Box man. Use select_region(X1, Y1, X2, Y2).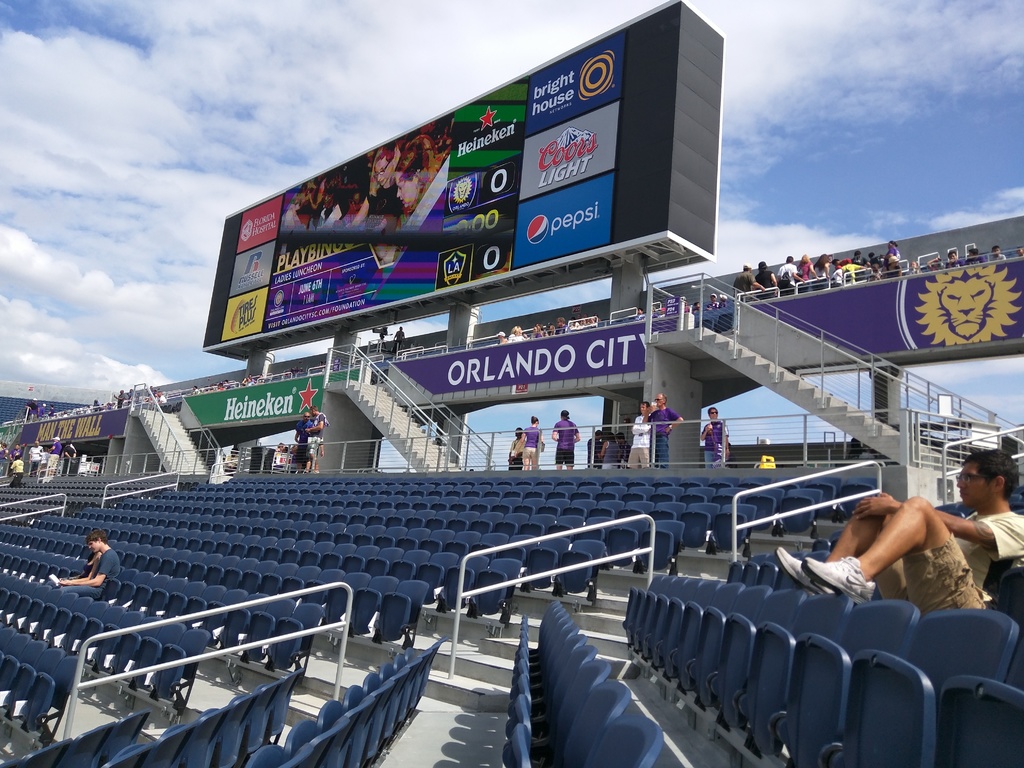
select_region(641, 392, 685, 470).
